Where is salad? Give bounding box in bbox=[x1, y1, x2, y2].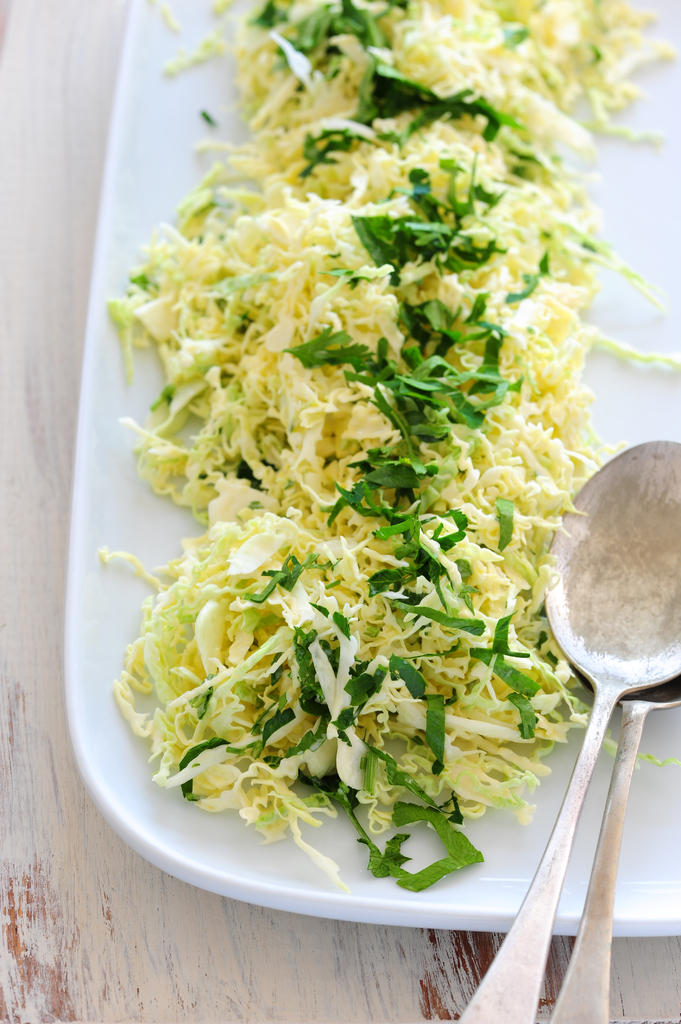
bbox=[84, 0, 675, 893].
